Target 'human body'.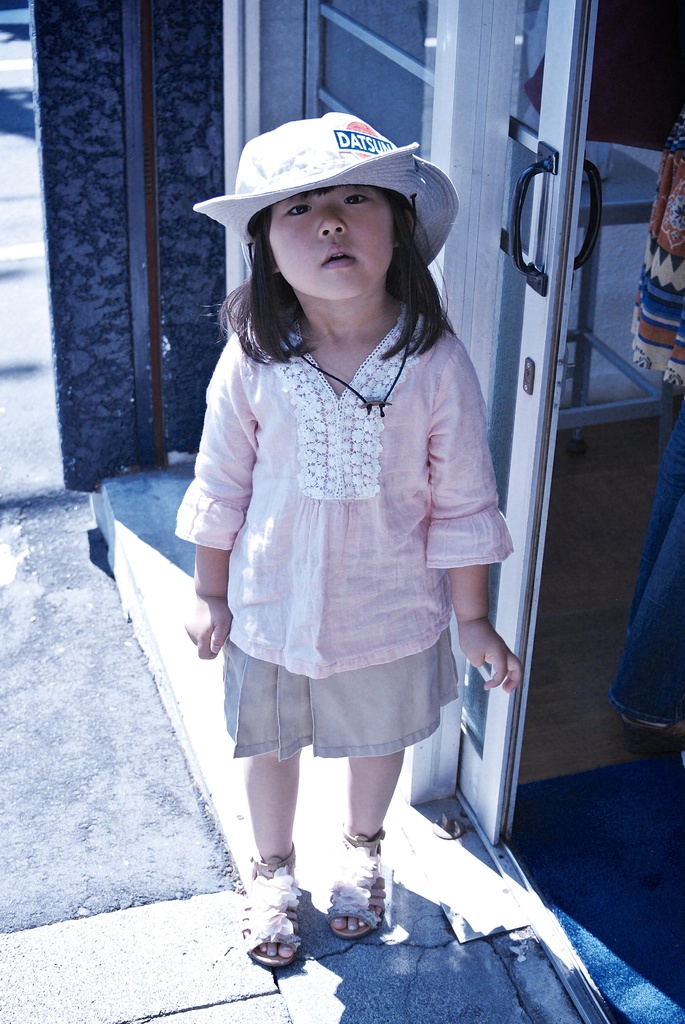
Target region: (150,86,531,939).
